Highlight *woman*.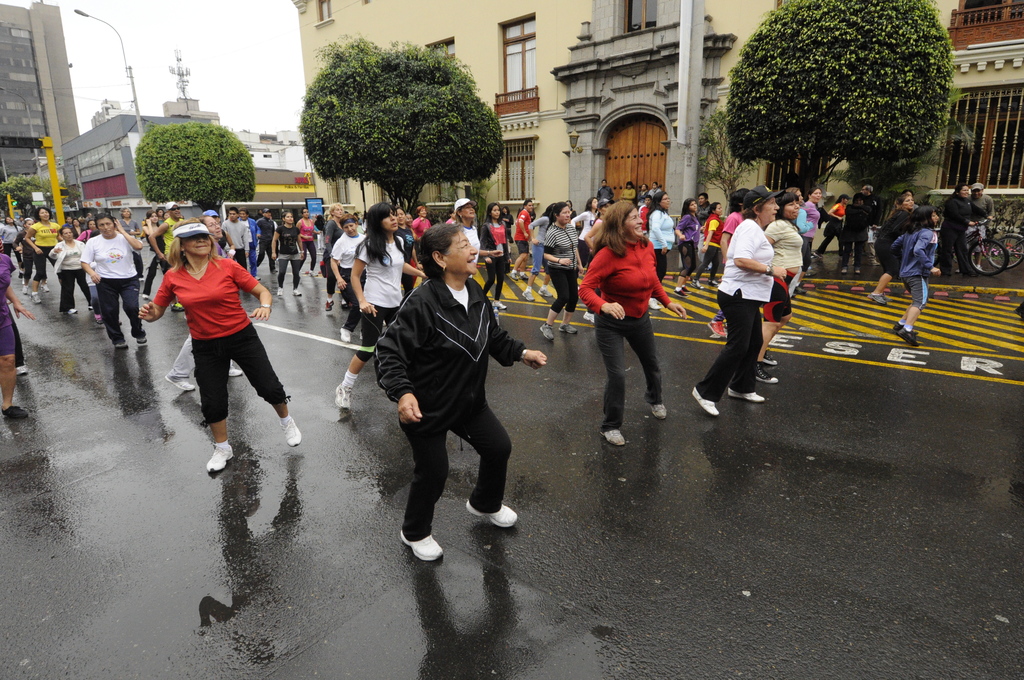
Highlighted region: 760/191/803/382.
